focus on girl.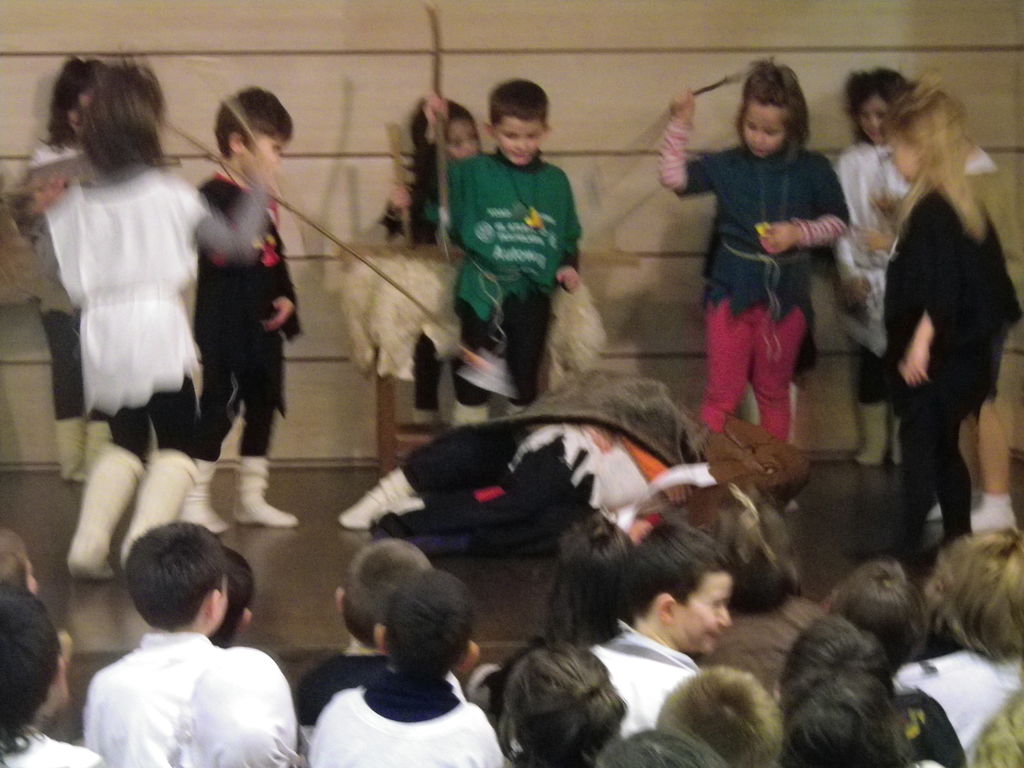
Focused at (left=845, top=81, right=1022, bottom=572).
